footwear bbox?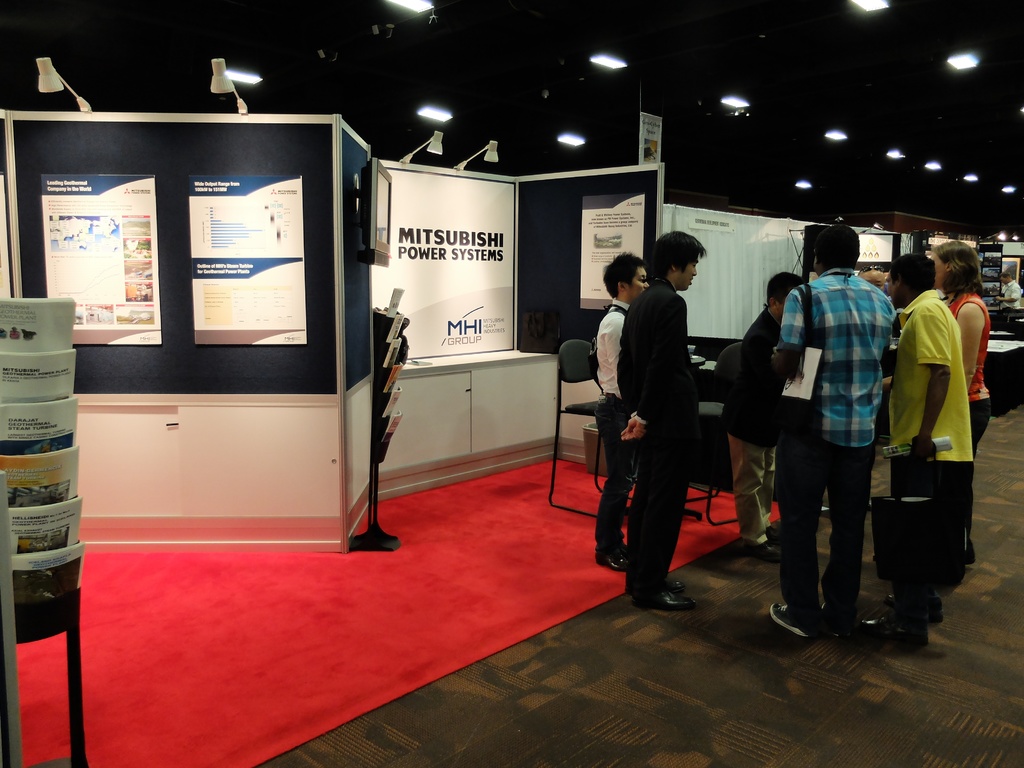
884 587 945 624
